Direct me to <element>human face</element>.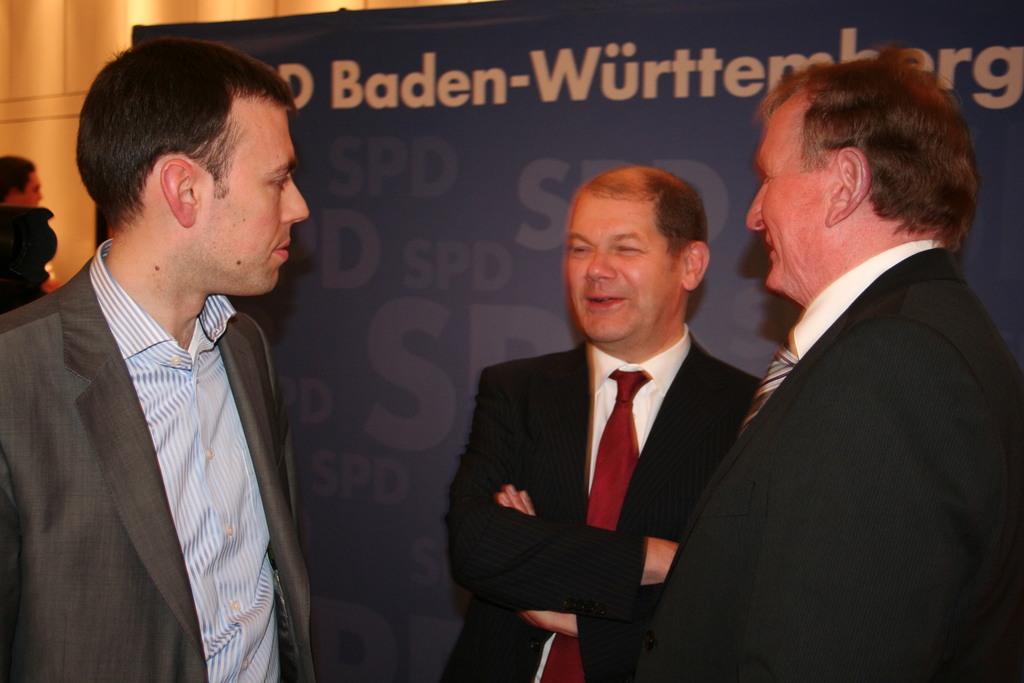
Direction: rect(565, 195, 678, 344).
